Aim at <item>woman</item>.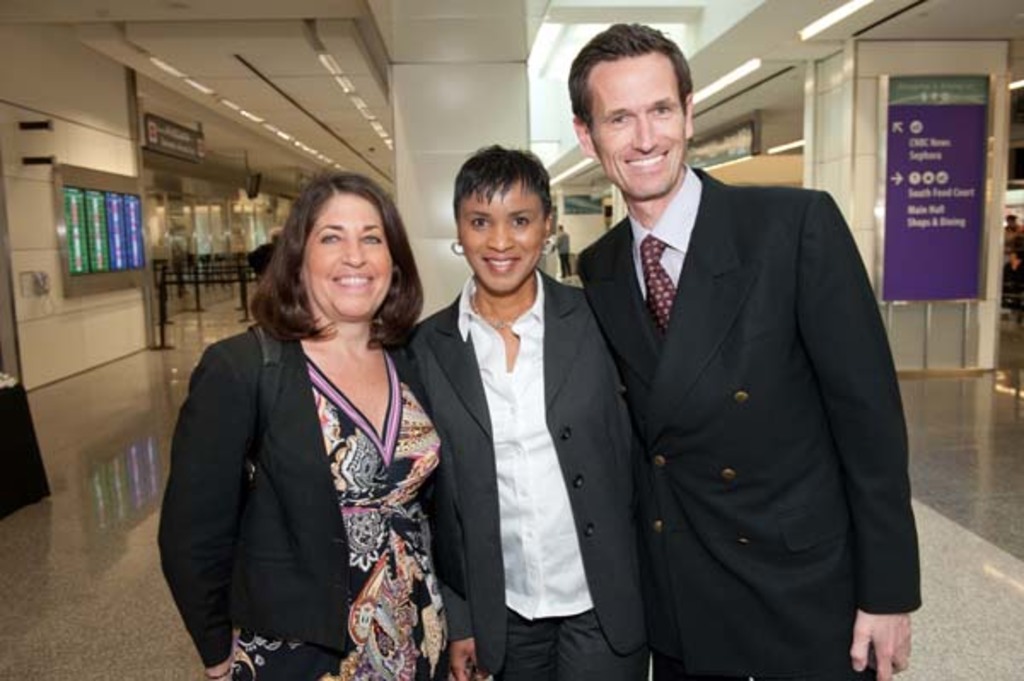
Aimed at bbox=(404, 148, 655, 679).
